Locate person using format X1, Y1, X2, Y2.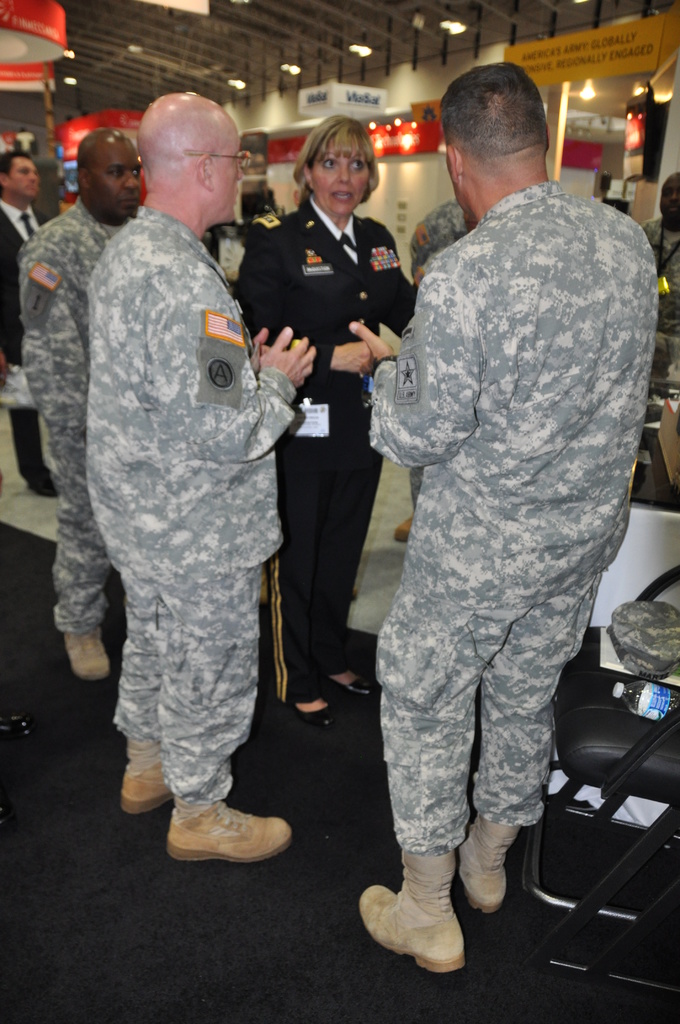
222, 115, 413, 735.
